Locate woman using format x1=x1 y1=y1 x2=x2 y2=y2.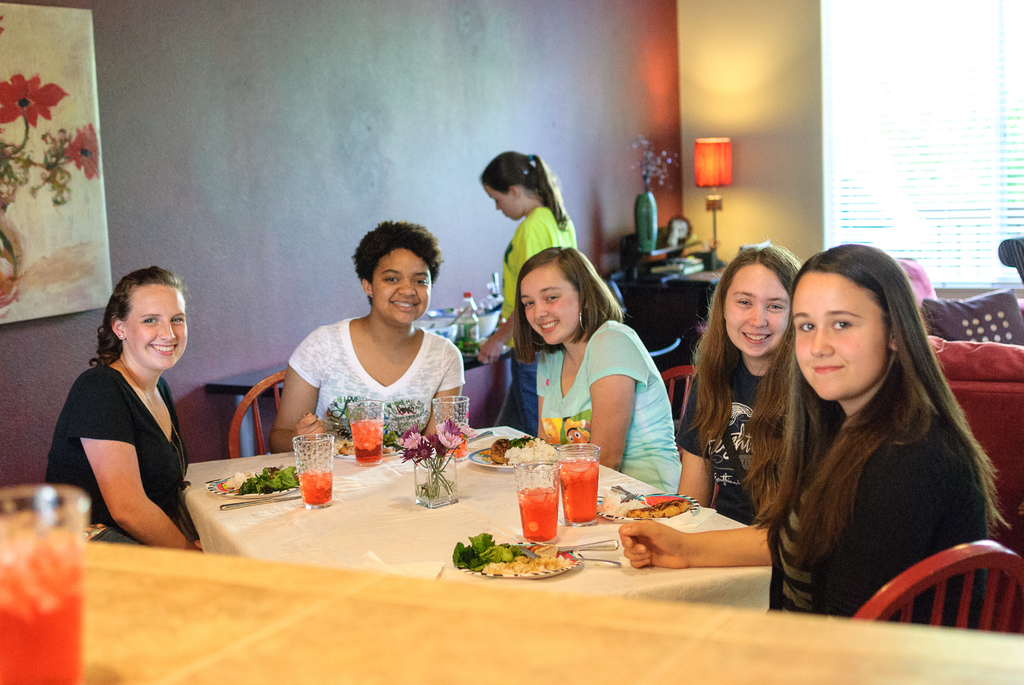
x1=47 y1=267 x2=202 y2=553.
